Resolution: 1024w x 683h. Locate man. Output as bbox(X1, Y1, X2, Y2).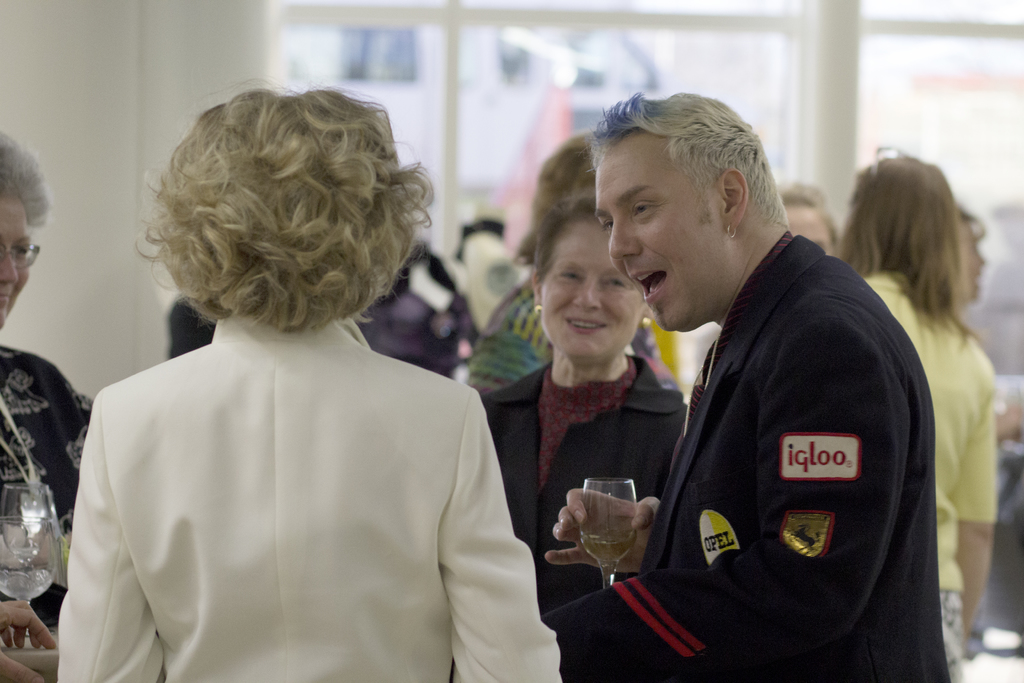
bbox(575, 82, 957, 671).
